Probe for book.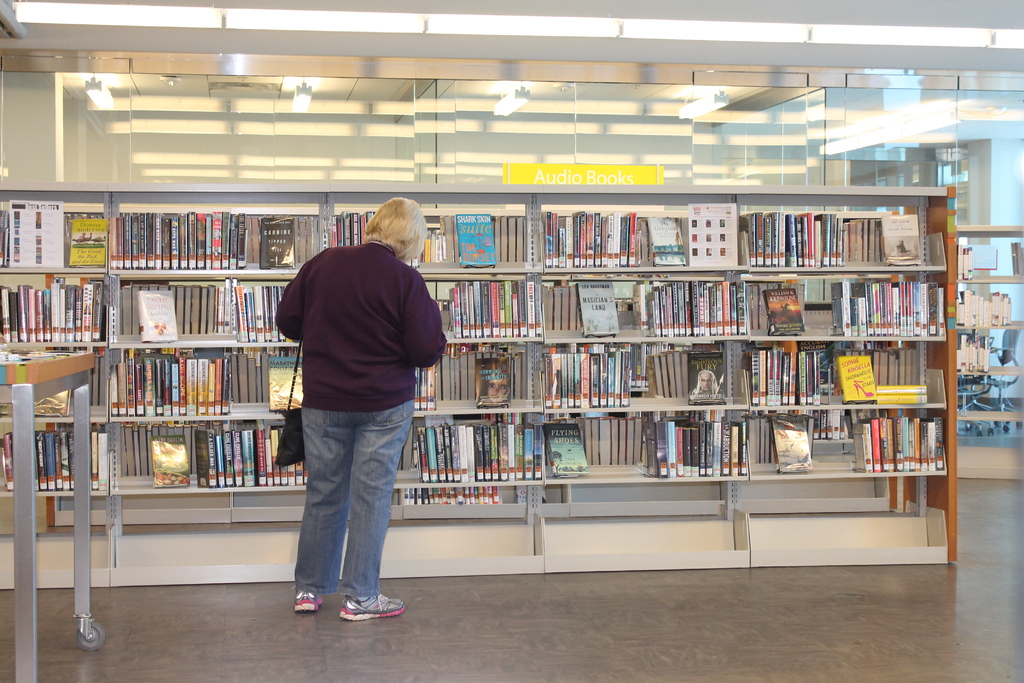
Probe result: [x1=1007, y1=243, x2=1023, y2=281].
